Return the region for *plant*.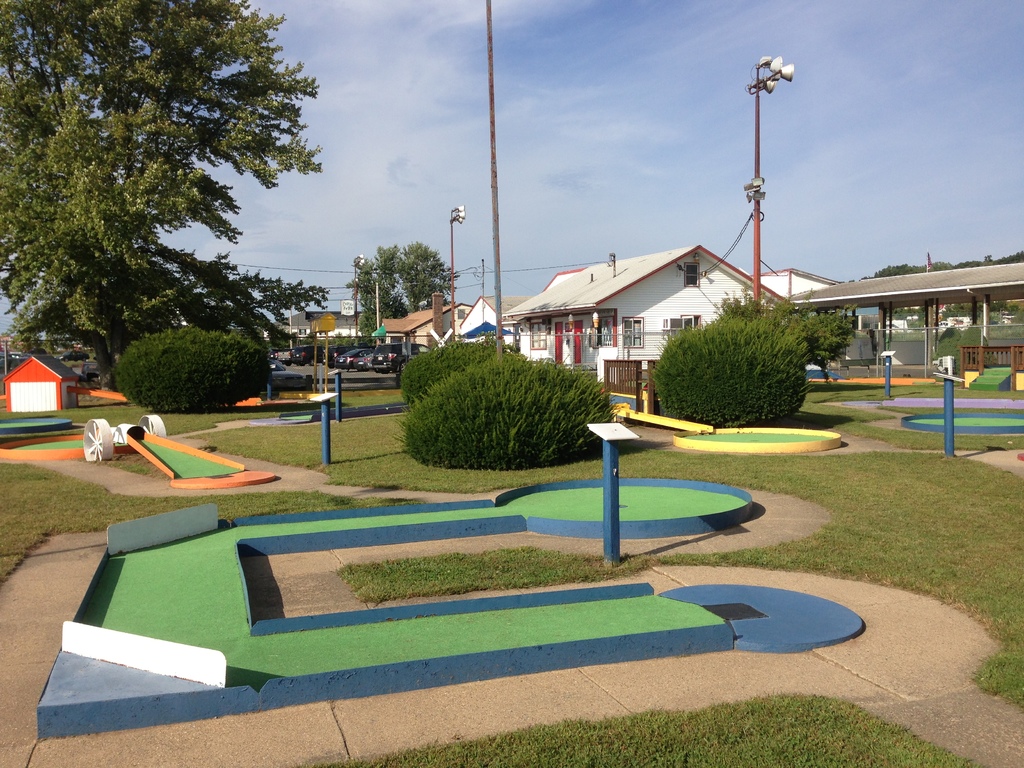
select_region(290, 691, 991, 767).
